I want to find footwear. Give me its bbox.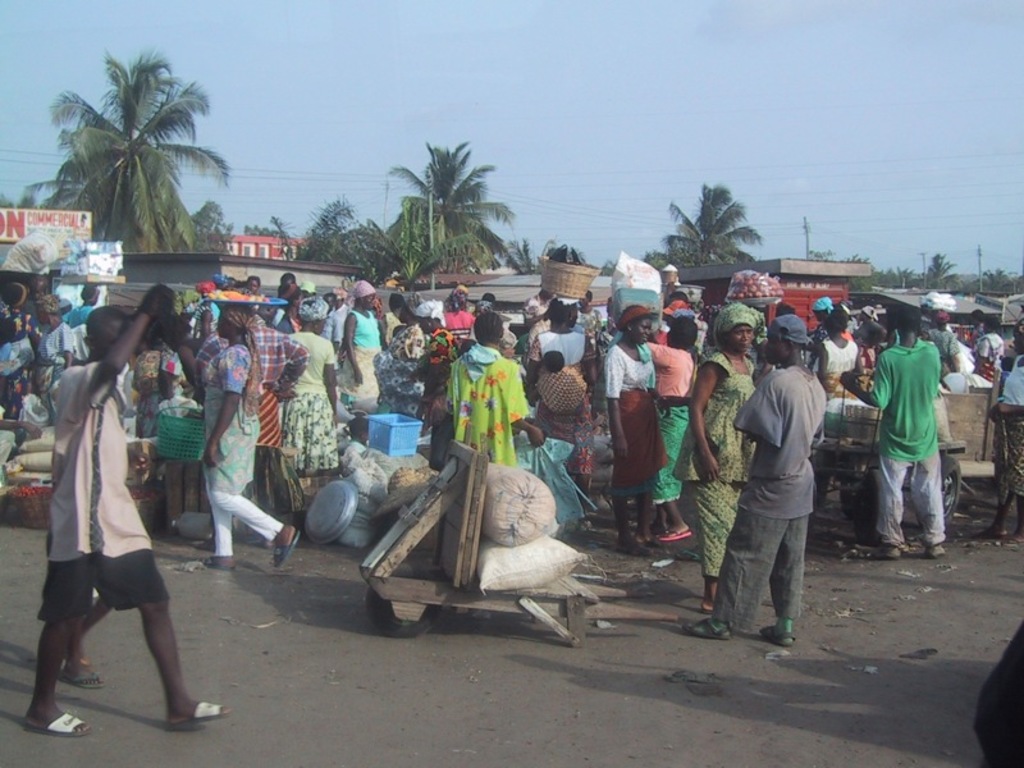
l=997, t=535, r=1023, b=547.
